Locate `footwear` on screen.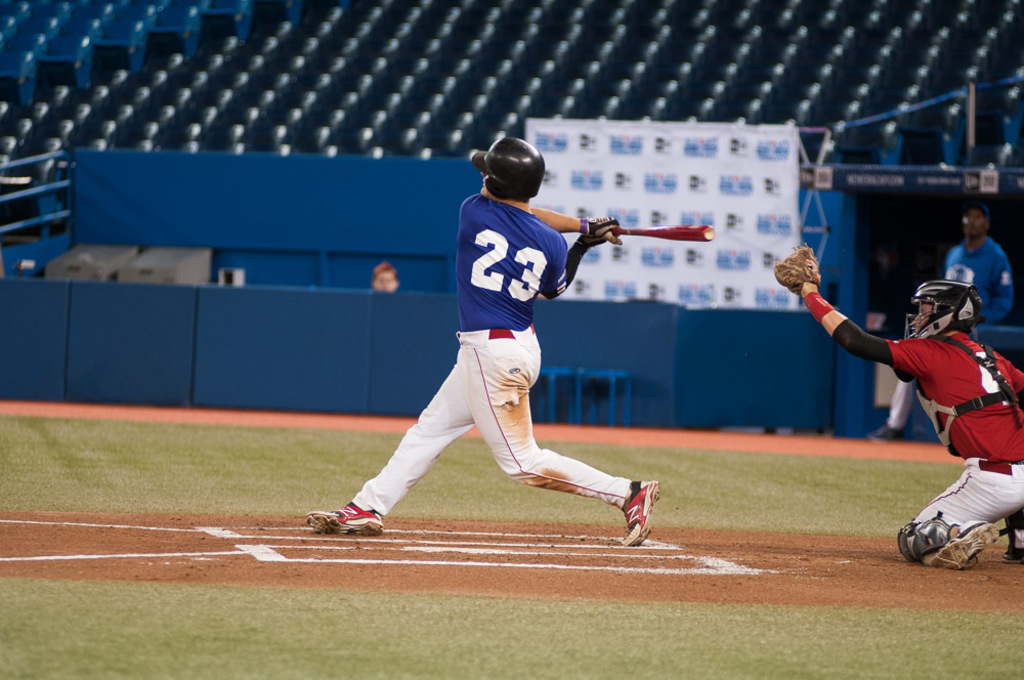
On screen at [x1=934, y1=522, x2=997, y2=567].
